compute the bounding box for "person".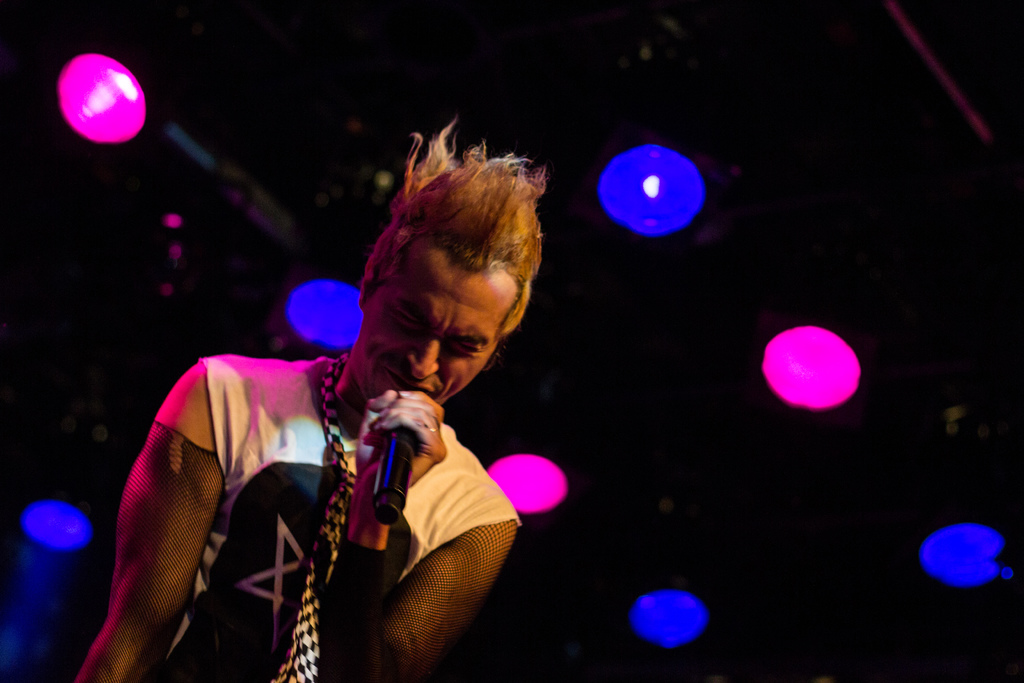
73, 115, 541, 682.
